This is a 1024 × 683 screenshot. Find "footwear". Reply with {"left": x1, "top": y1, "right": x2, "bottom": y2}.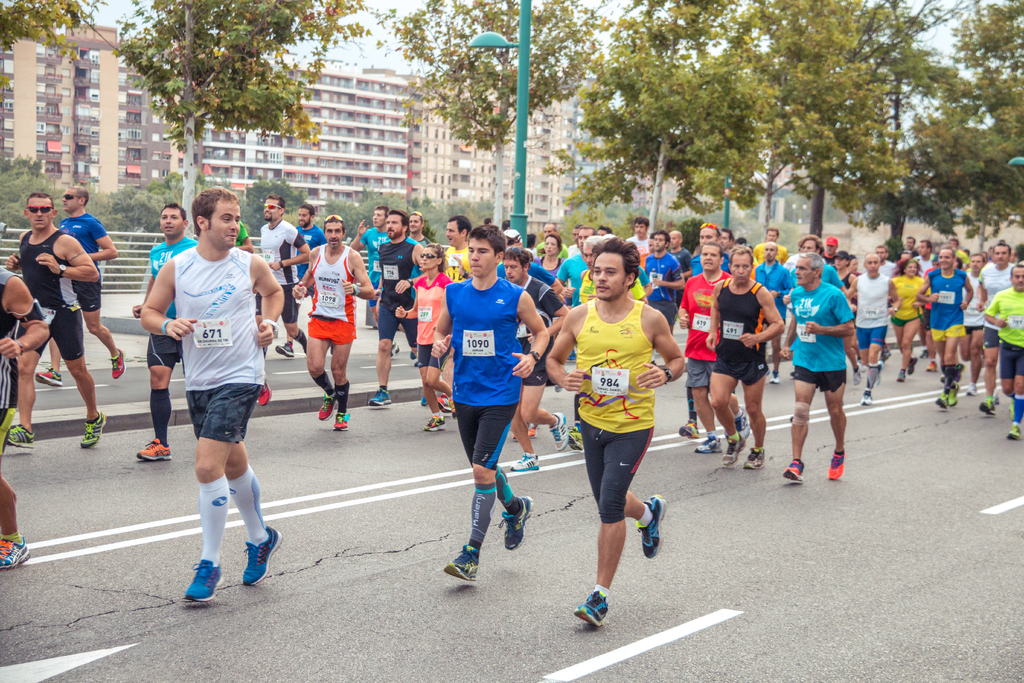
{"left": 634, "top": 491, "right": 667, "bottom": 559}.
